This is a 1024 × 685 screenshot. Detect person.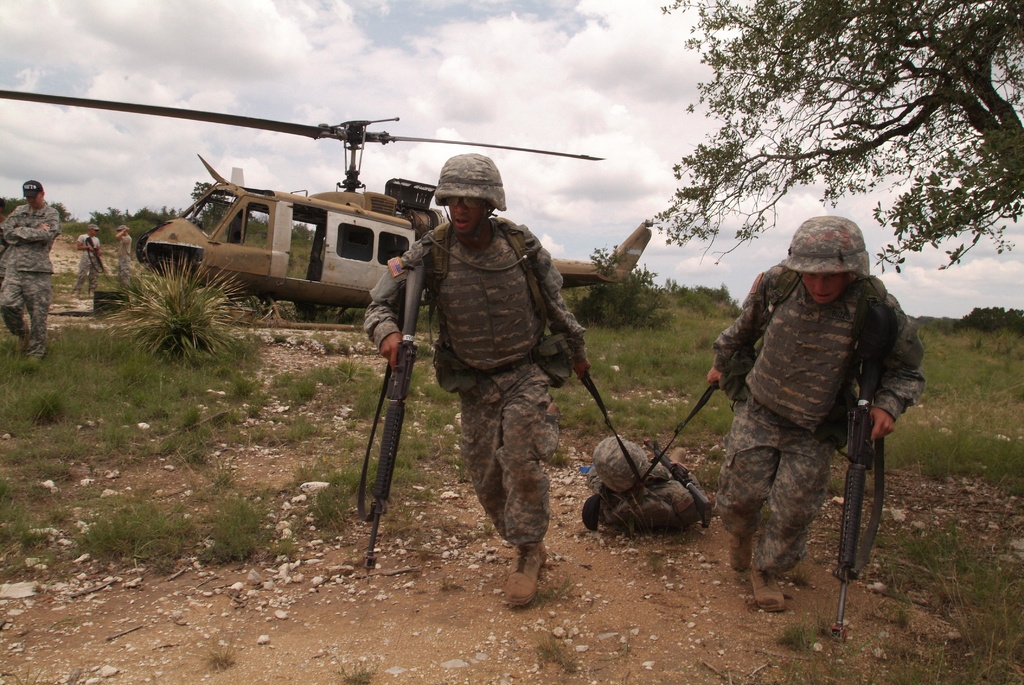
bbox(694, 220, 901, 649).
